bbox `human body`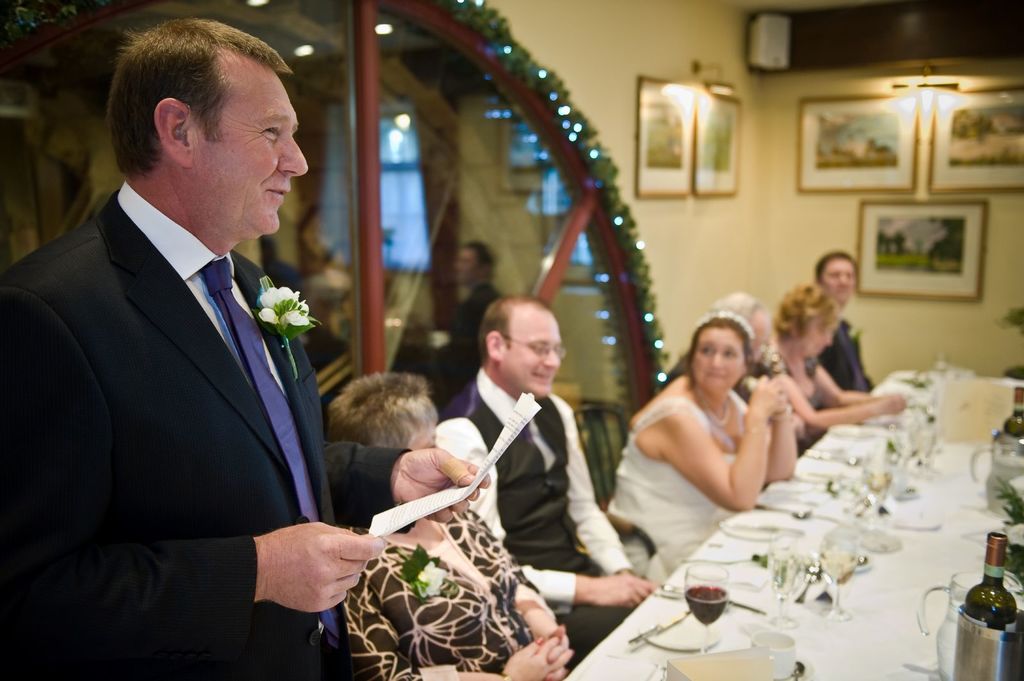
bbox(767, 342, 913, 451)
